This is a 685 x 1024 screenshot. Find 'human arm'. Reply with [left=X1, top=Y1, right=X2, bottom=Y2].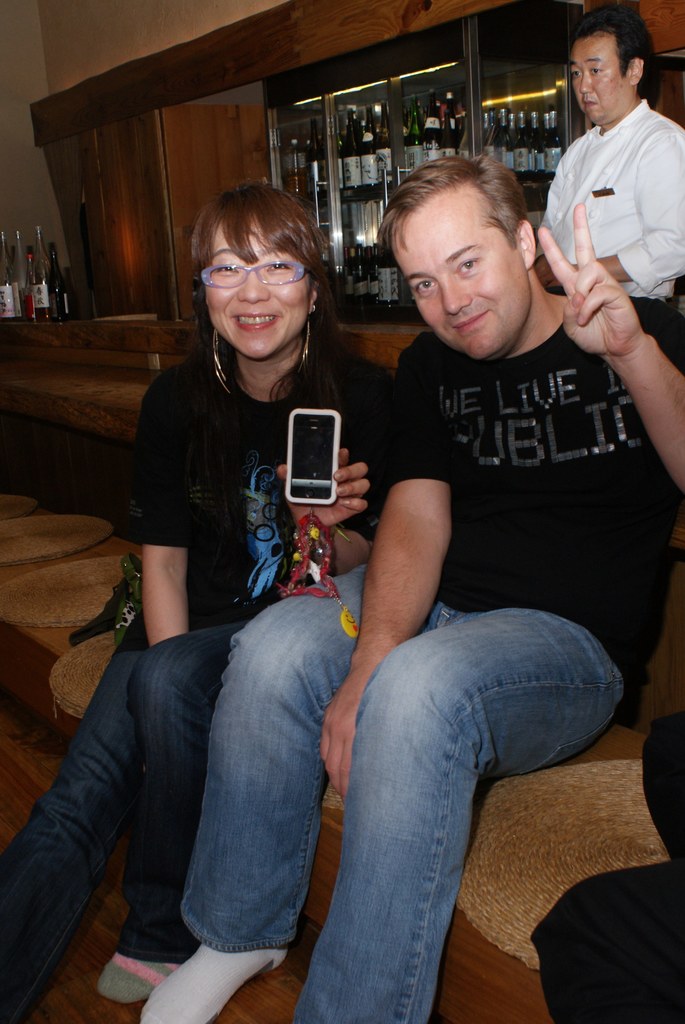
[left=517, top=171, right=581, bottom=300].
